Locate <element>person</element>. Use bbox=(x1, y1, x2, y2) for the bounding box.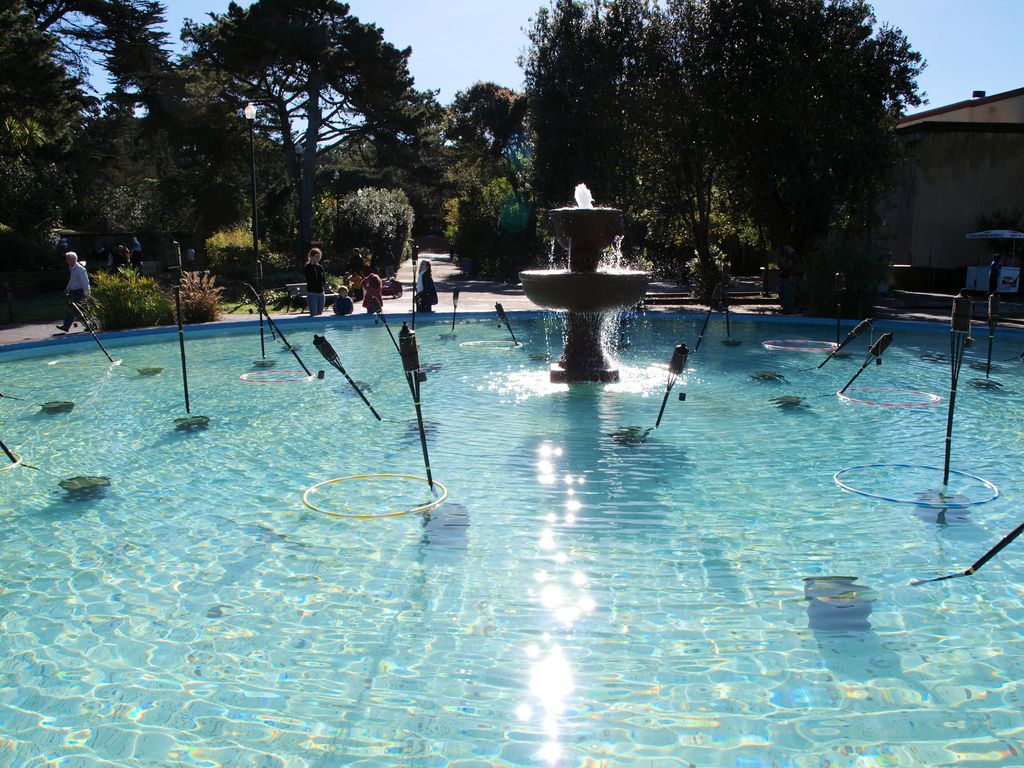
bbox=(92, 243, 110, 270).
